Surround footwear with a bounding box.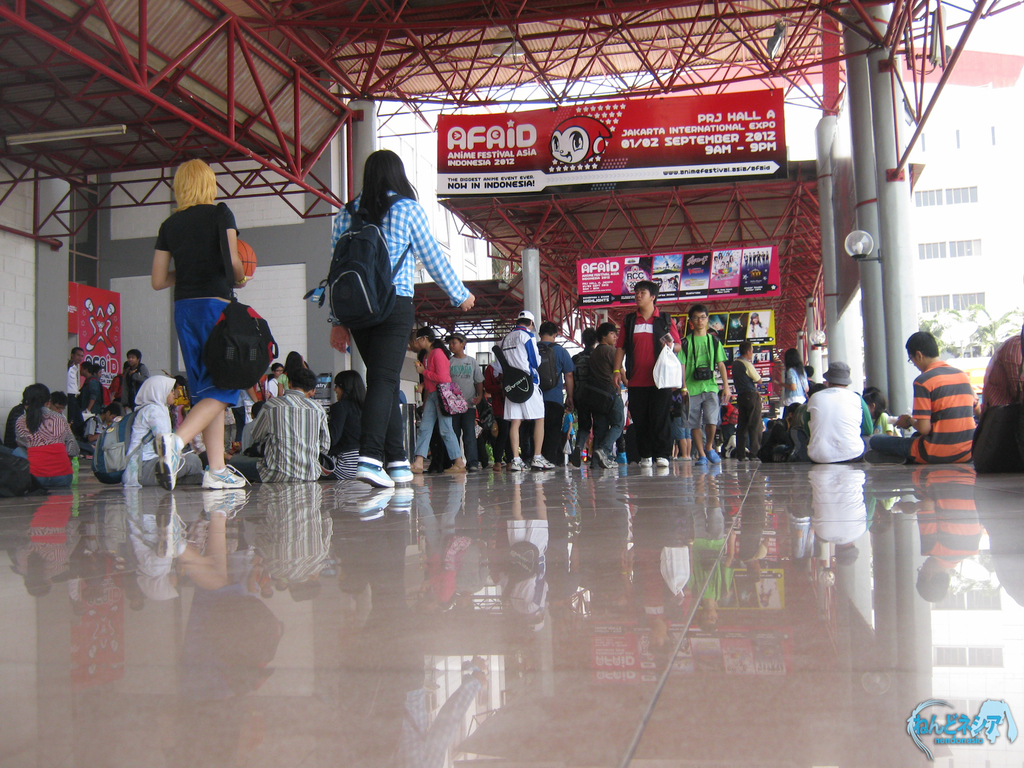
[x1=640, y1=456, x2=650, y2=468].
